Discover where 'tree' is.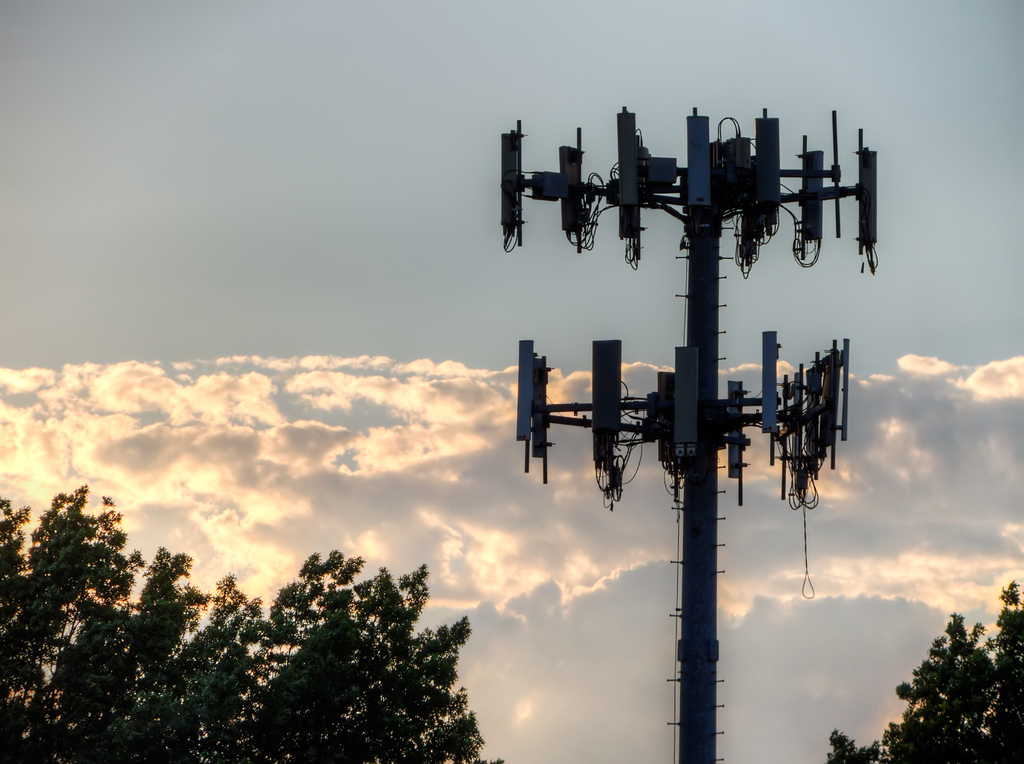
Discovered at detection(817, 578, 1023, 763).
